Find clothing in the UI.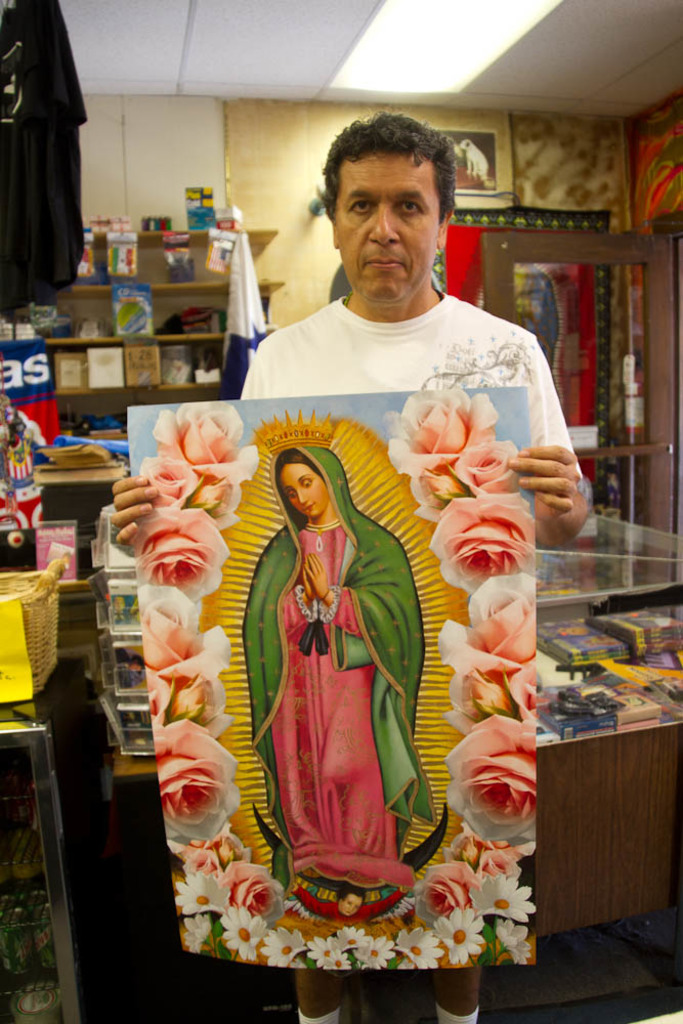
UI element at bbox=(245, 459, 426, 896).
